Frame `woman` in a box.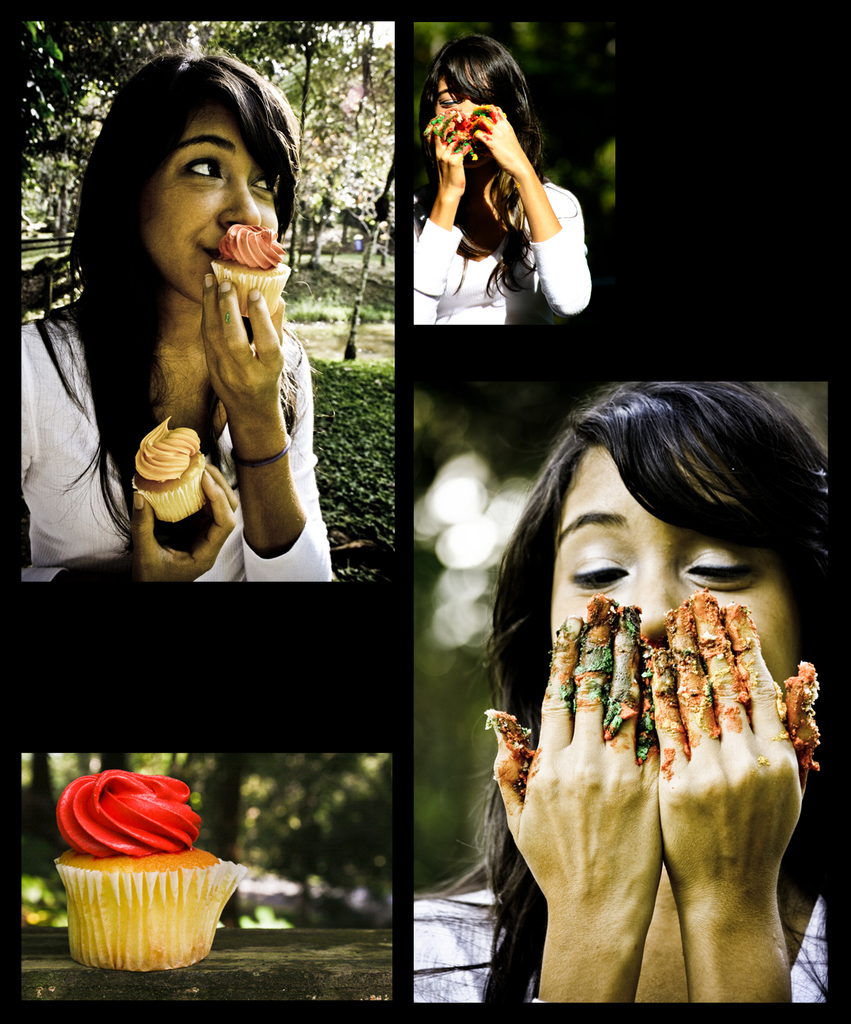
{"left": 28, "top": 63, "right": 334, "bottom": 625}.
